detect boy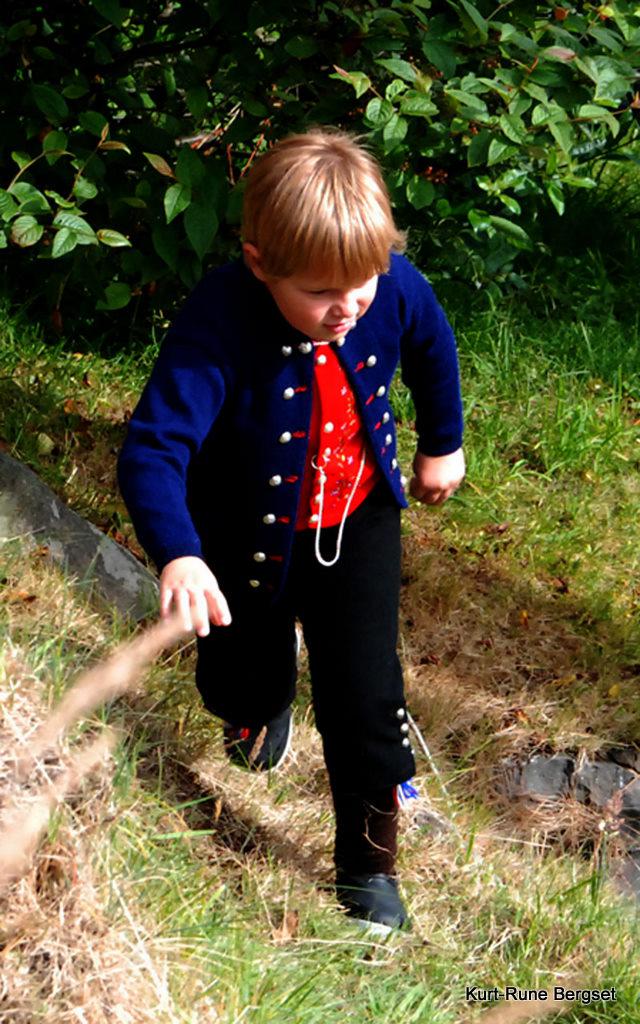
[left=114, top=123, right=455, bottom=874]
